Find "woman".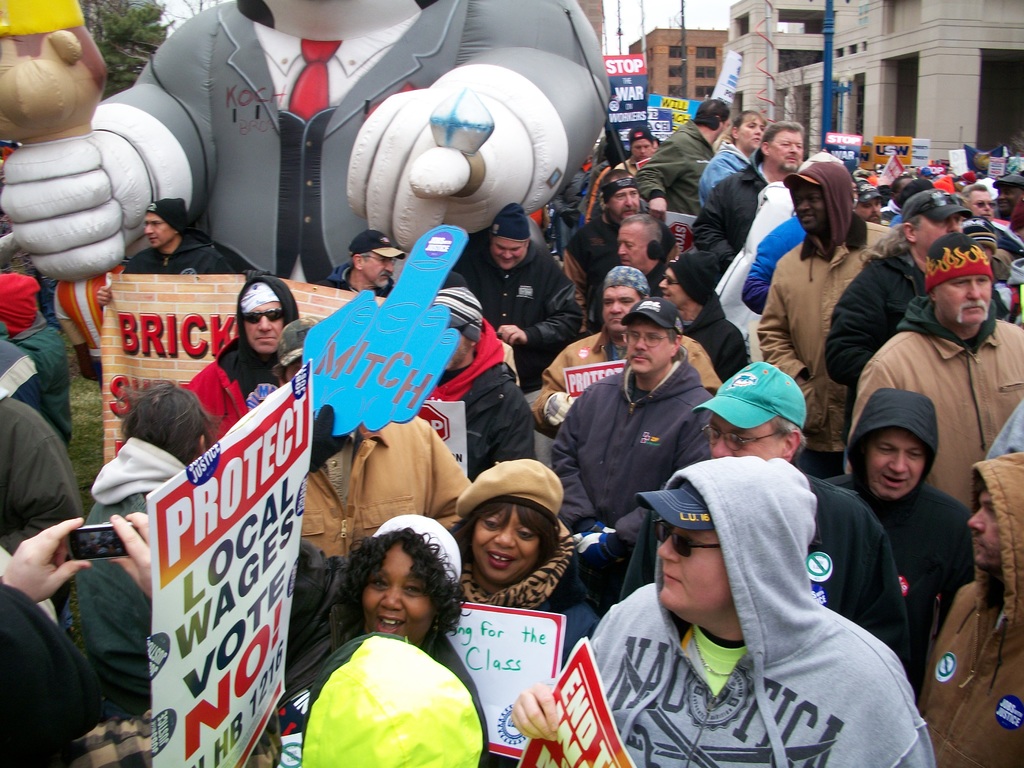
locate(287, 521, 493, 767).
